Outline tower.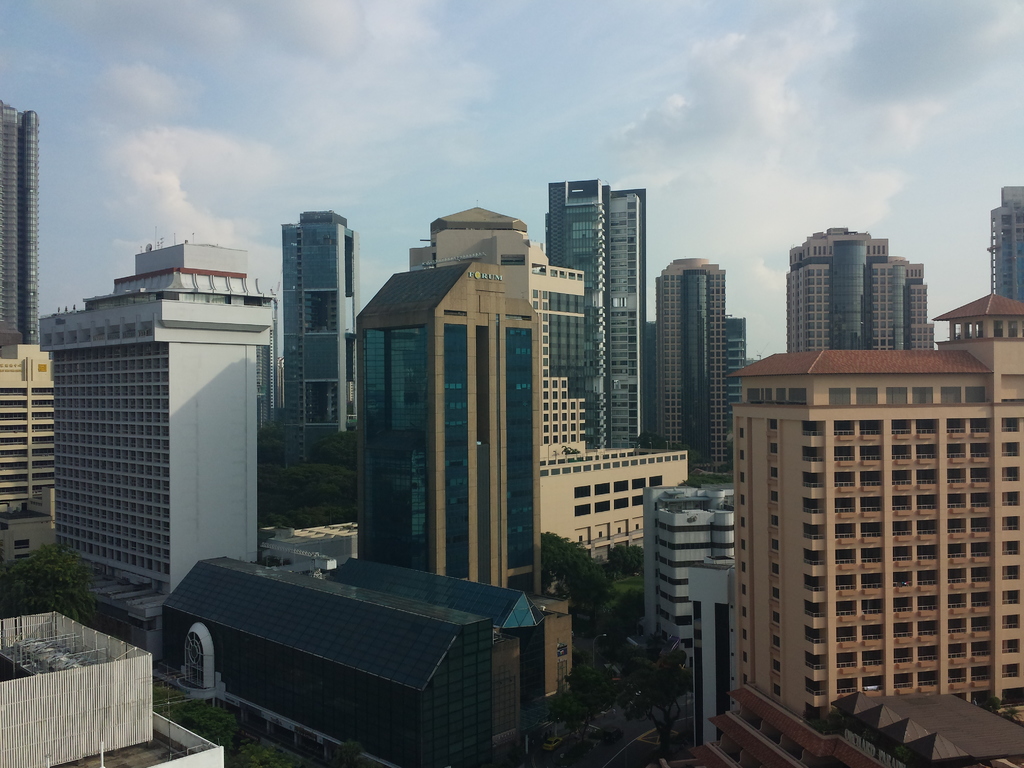
Outline: (415, 202, 527, 264).
